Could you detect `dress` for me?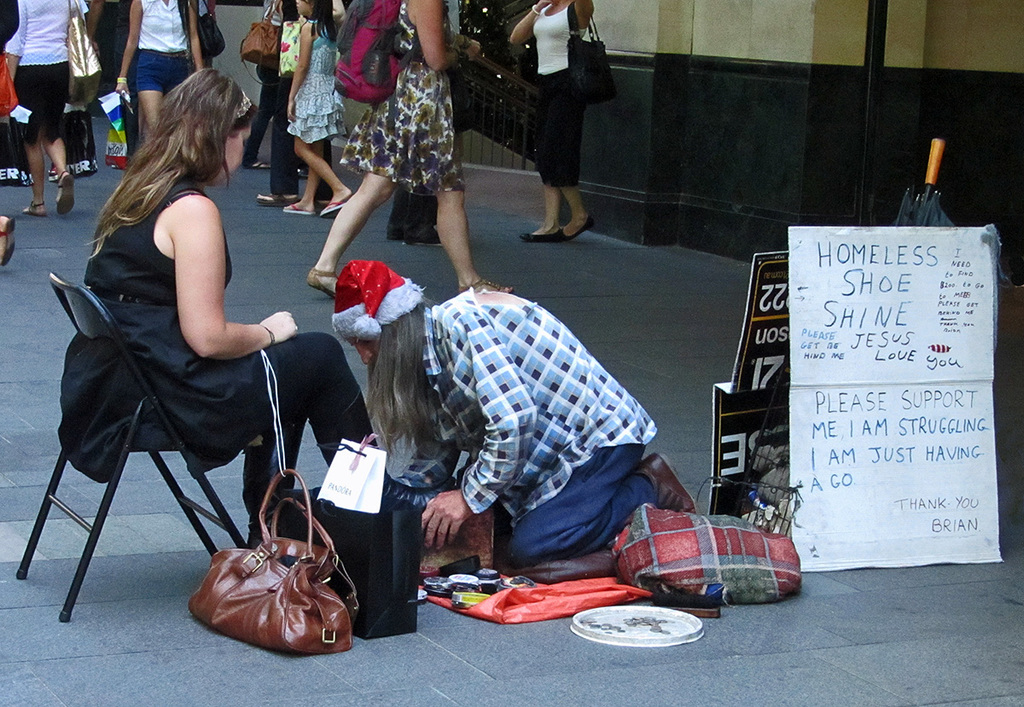
Detection result: bbox(280, 20, 349, 147).
